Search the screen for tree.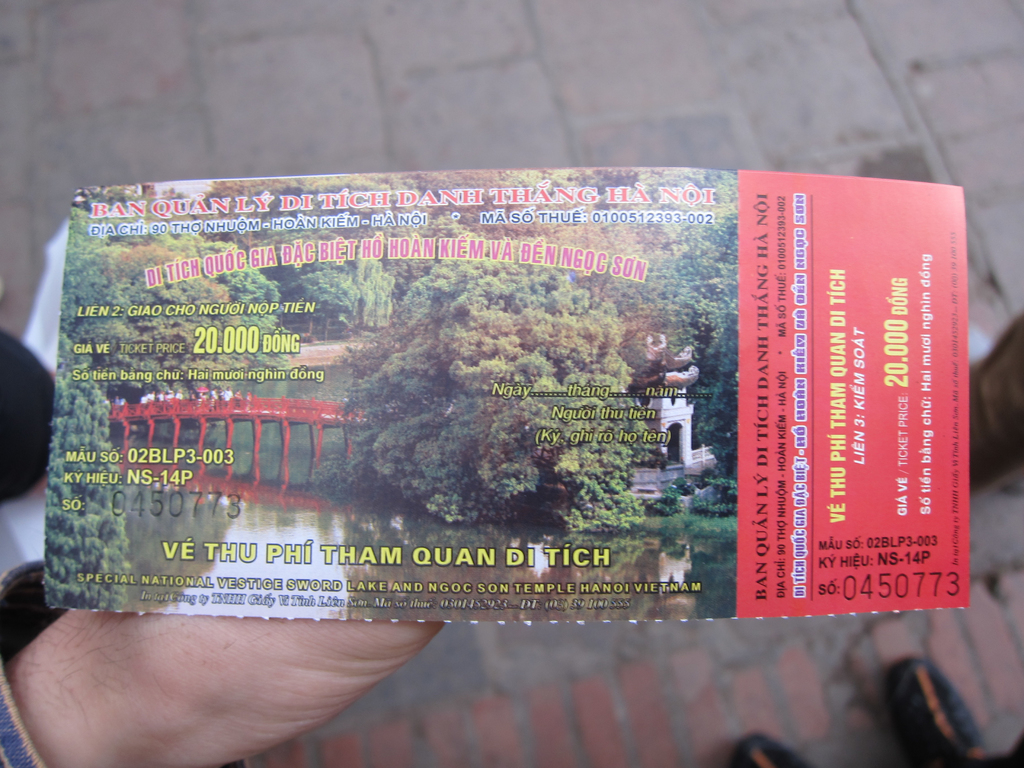
Found at {"left": 48, "top": 371, "right": 131, "bottom": 608}.
